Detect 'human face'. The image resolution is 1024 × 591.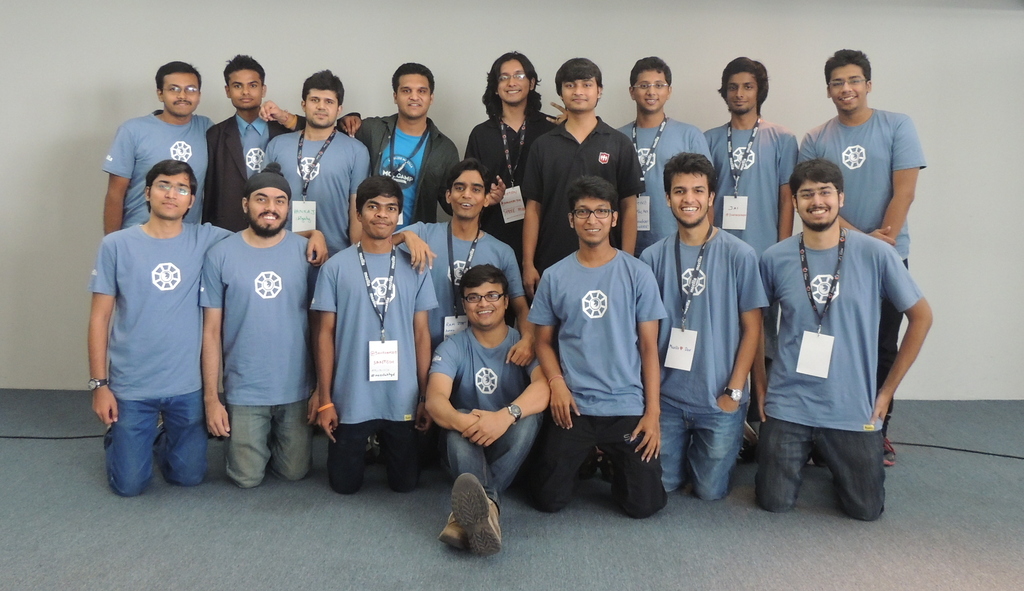
box=[298, 85, 342, 130].
